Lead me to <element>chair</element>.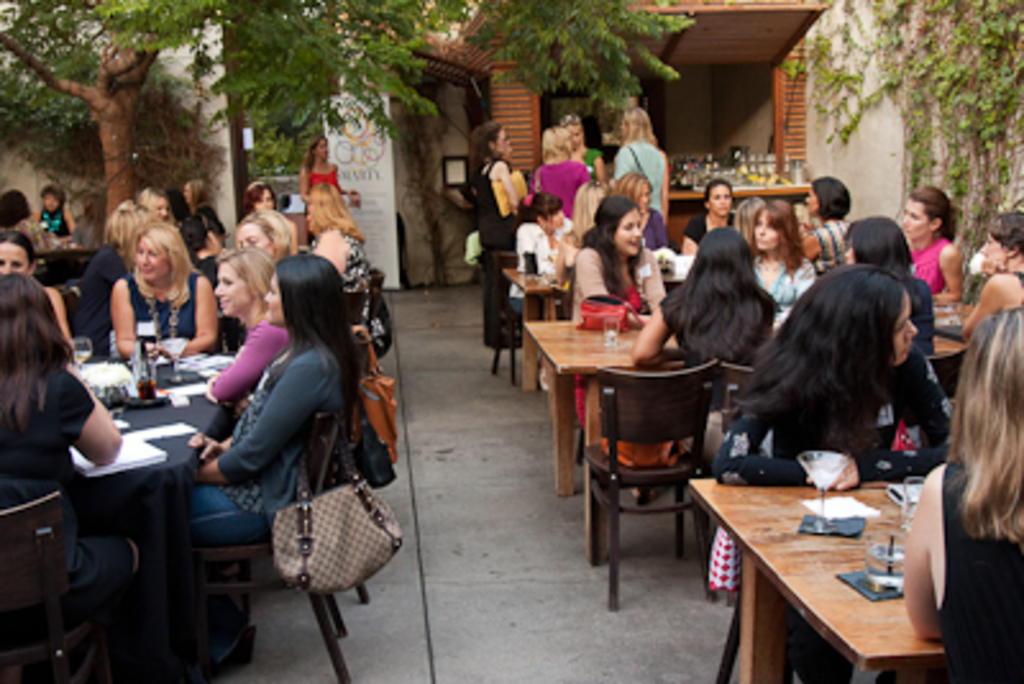
Lead to [x1=568, y1=343, x2=742, y2=587].
